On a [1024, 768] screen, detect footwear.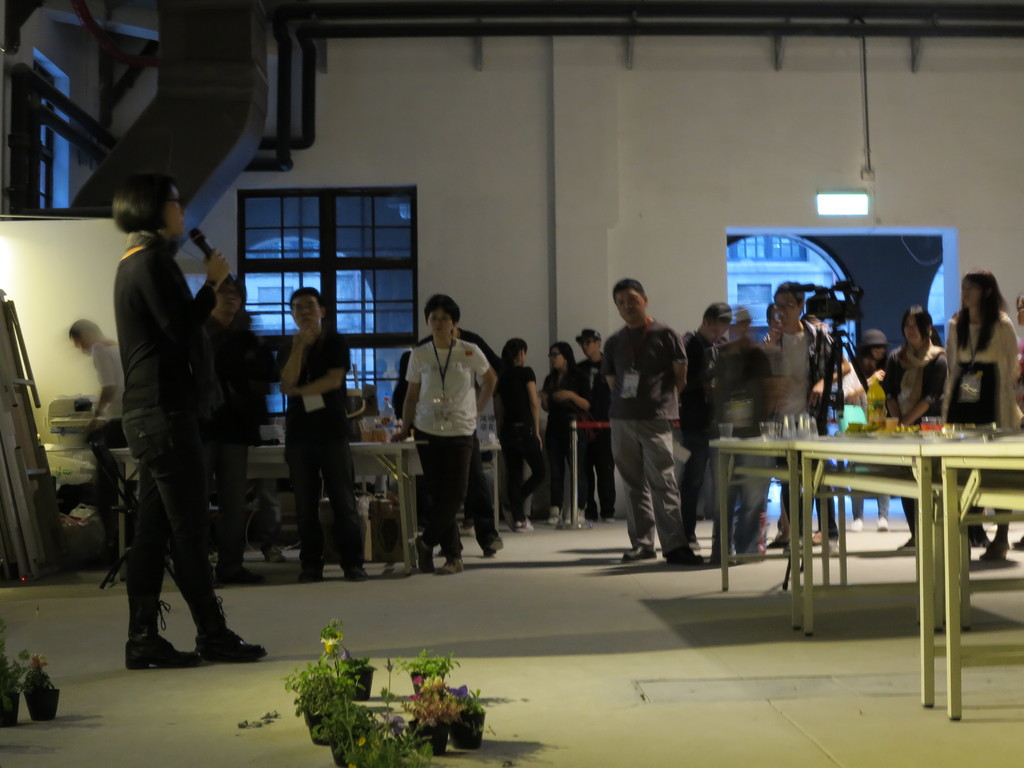
x1=481, y1=535, x2=505, y2=557.
